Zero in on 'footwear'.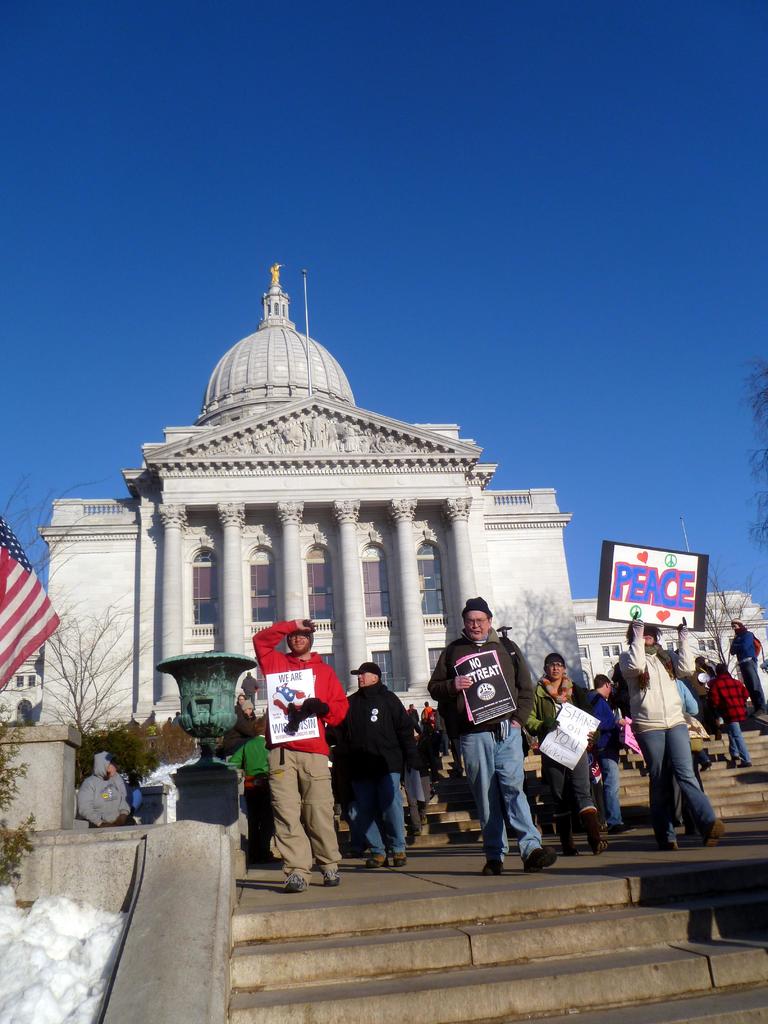
Zeroed in: bbox=(420, 816, 427, 824).
